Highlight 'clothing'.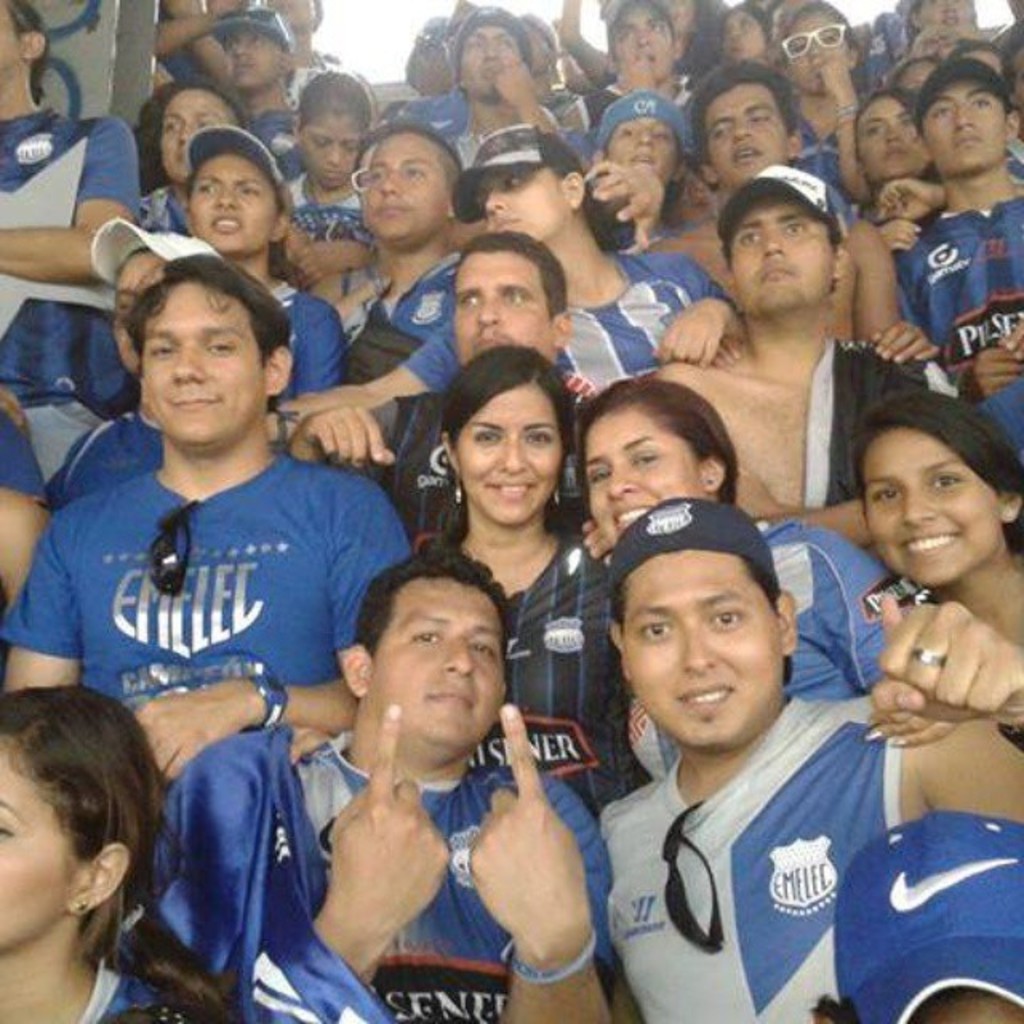
Highlighted region: bbox=[251, 106, 304, 170].
